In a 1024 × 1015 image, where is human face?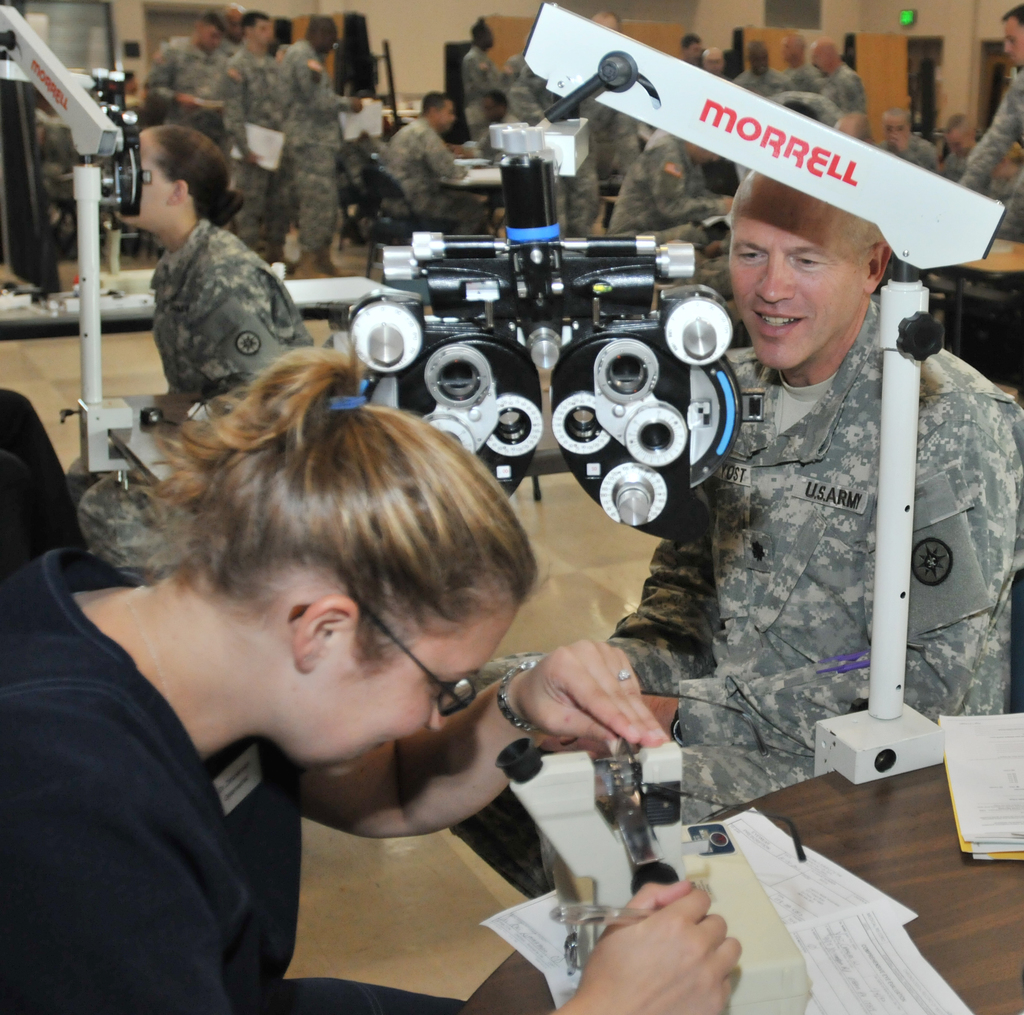
detection(201, 28, 222, 47).
